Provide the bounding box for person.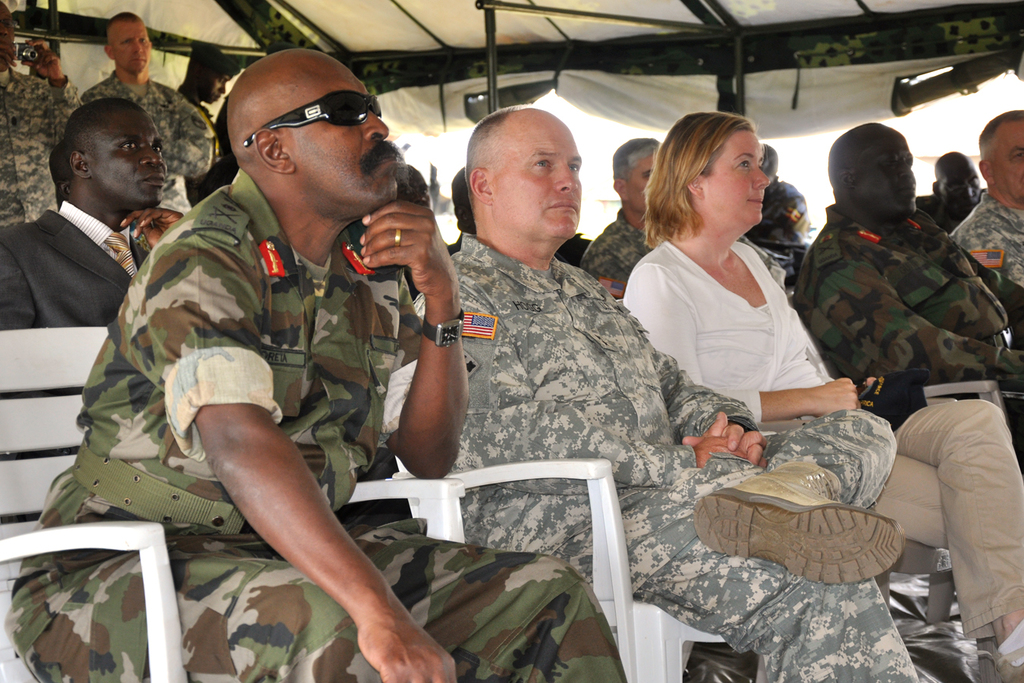
box=[806, 132, 997, 521].
